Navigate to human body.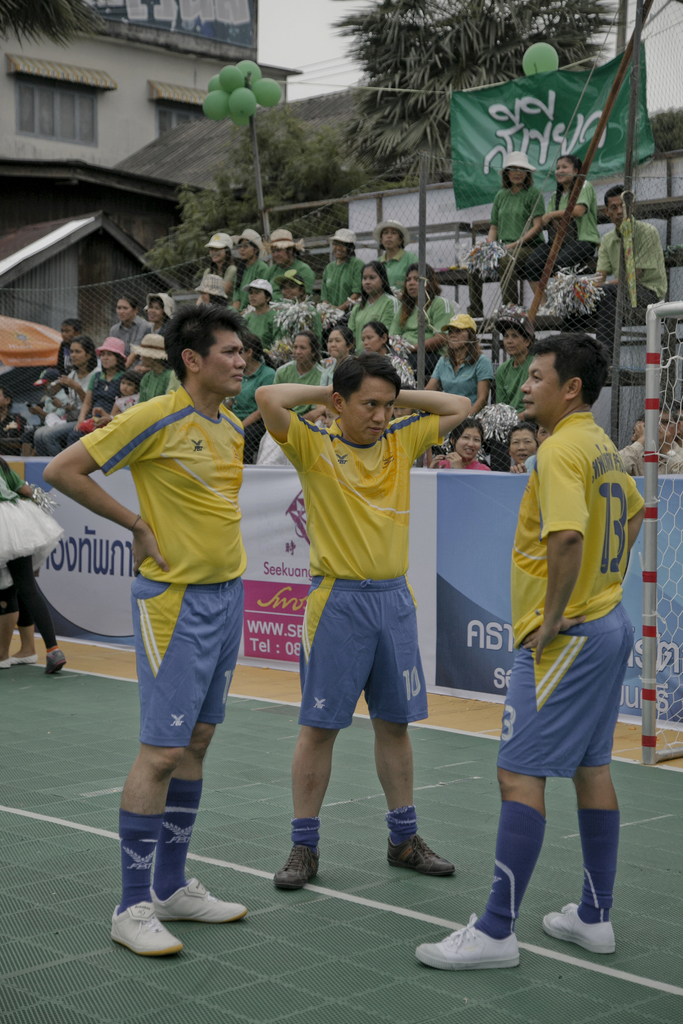
Navigation target: rect(234, 257, 269, 309).
